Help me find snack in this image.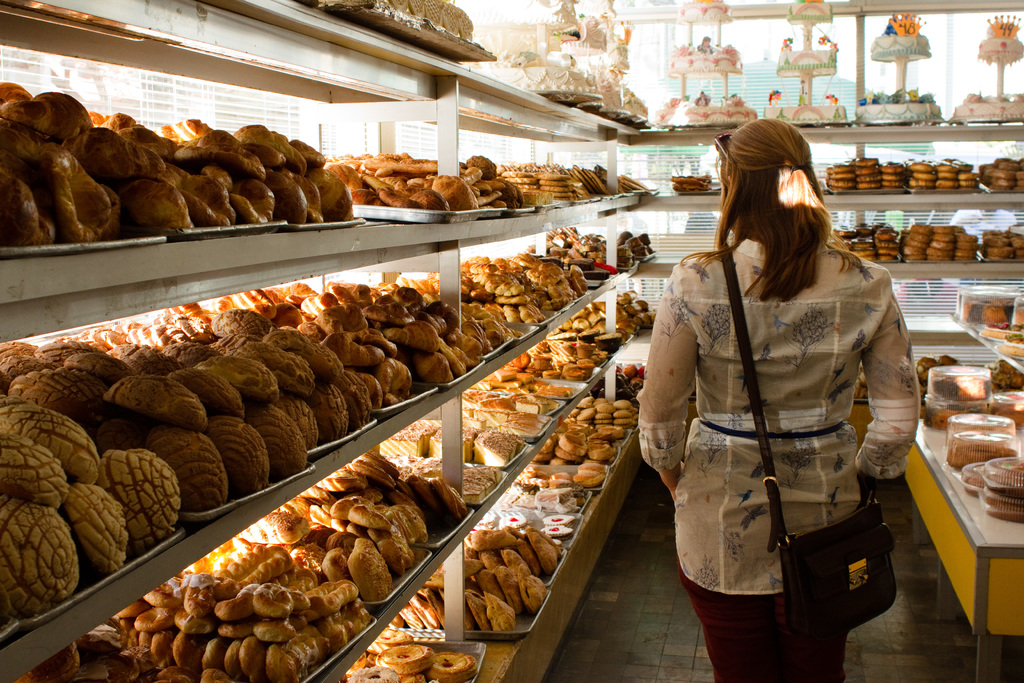
Found it: x1=108, y1=459, x2=479, y2=672.
